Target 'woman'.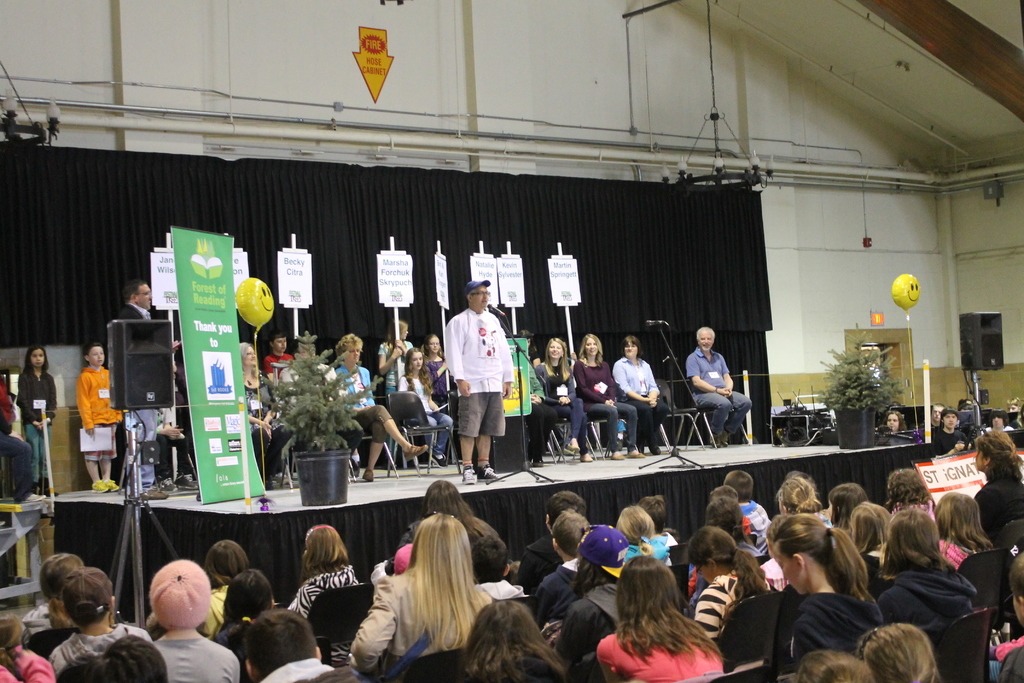
Target region: select_region(532, 337, 593, 463).
